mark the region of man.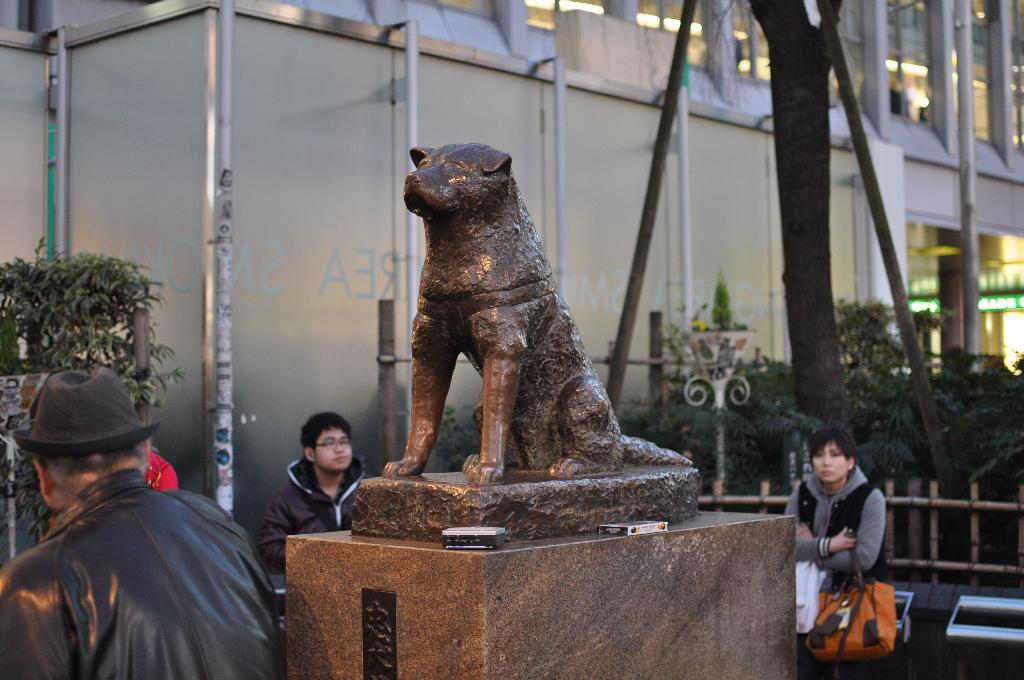
Region: x1=0 y1=368 x2=284 y2=670.
